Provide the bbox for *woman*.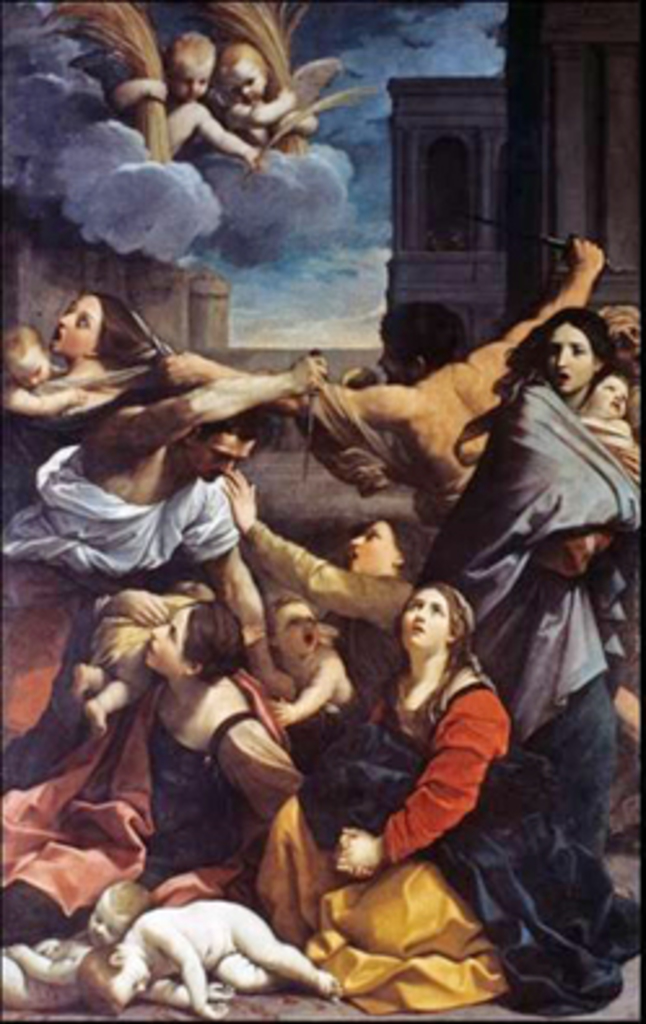
0, 288, 179, 506.
